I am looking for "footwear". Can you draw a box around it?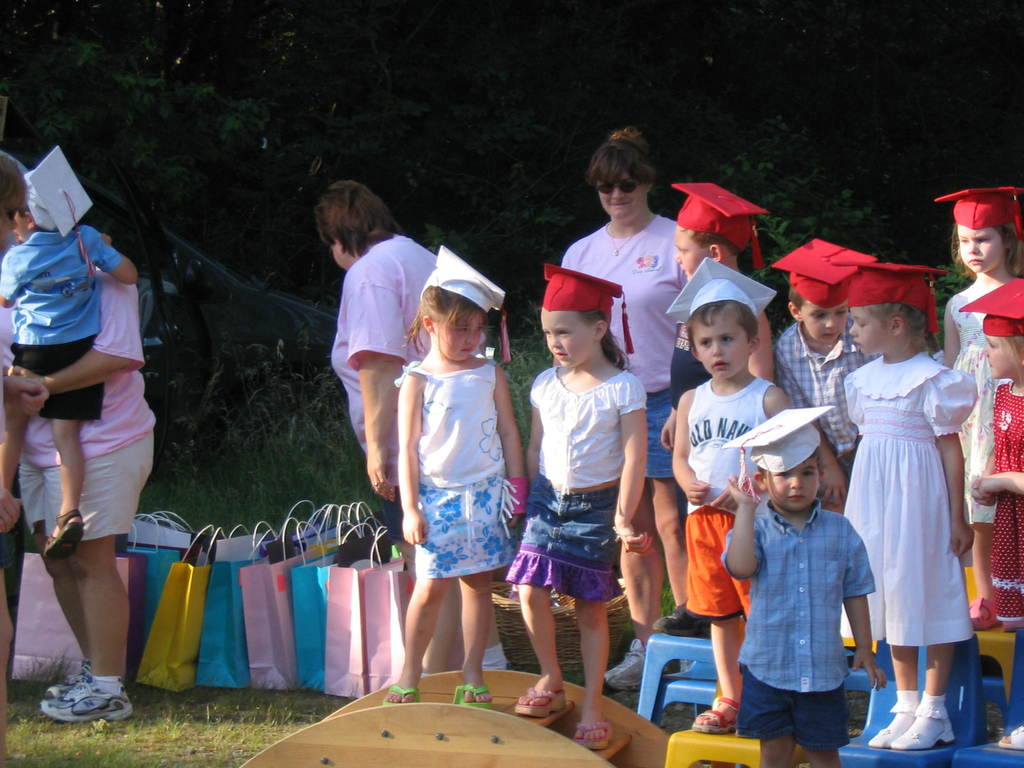
Sure, the bounding box is 573, 722, 613, 750.
